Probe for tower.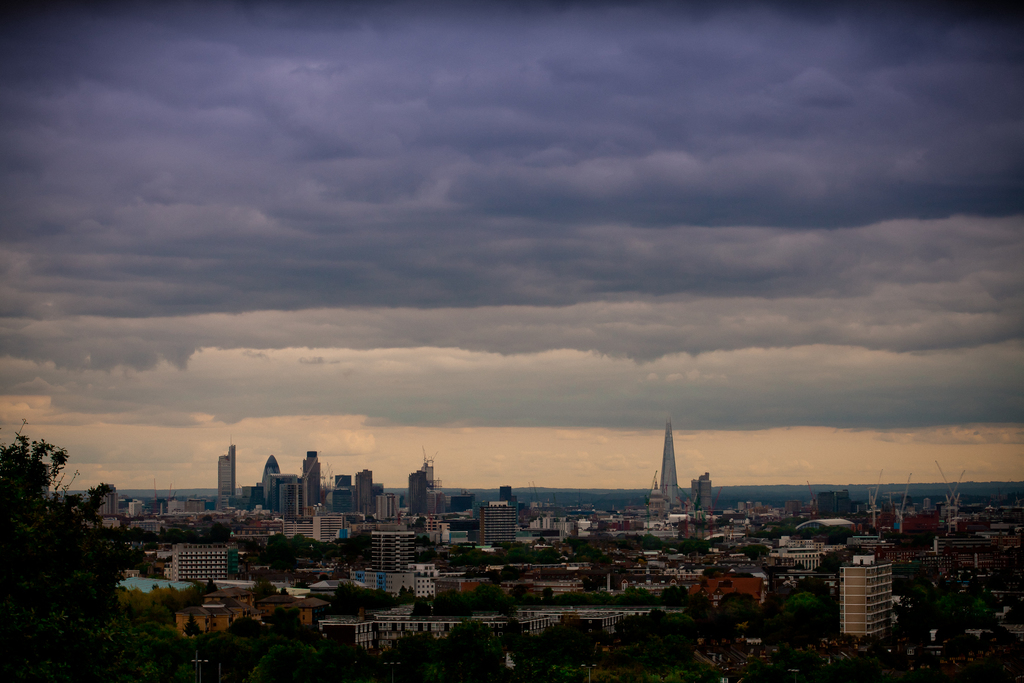
Probe result: [690,473,711,509].
